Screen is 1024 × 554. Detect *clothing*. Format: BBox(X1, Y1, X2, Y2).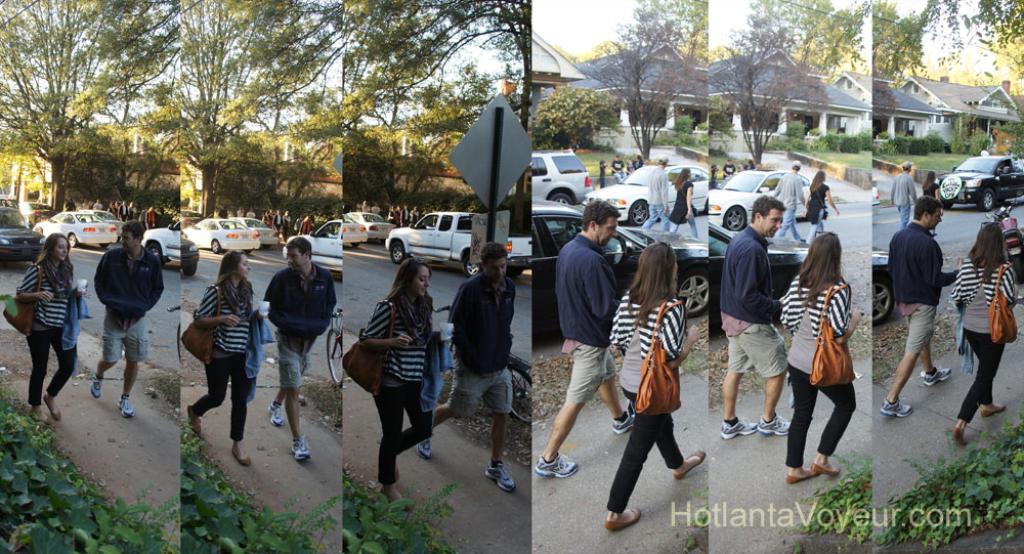
BBox(969, 328, 1009, 427).
